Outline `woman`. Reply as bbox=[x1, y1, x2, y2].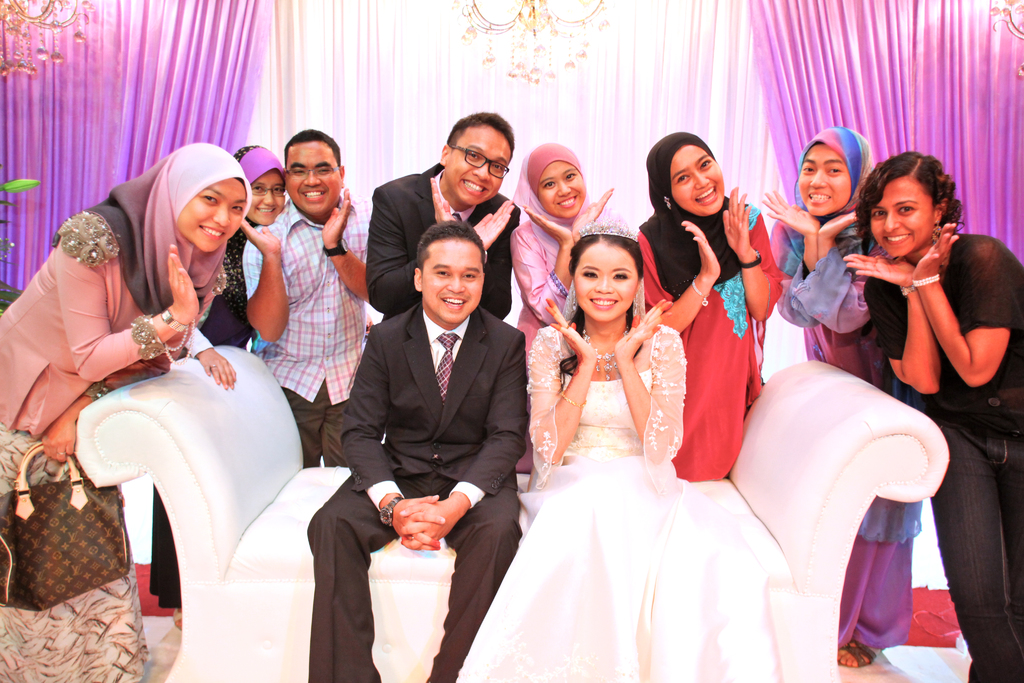
bbox=[0, 142, 251, 682].
